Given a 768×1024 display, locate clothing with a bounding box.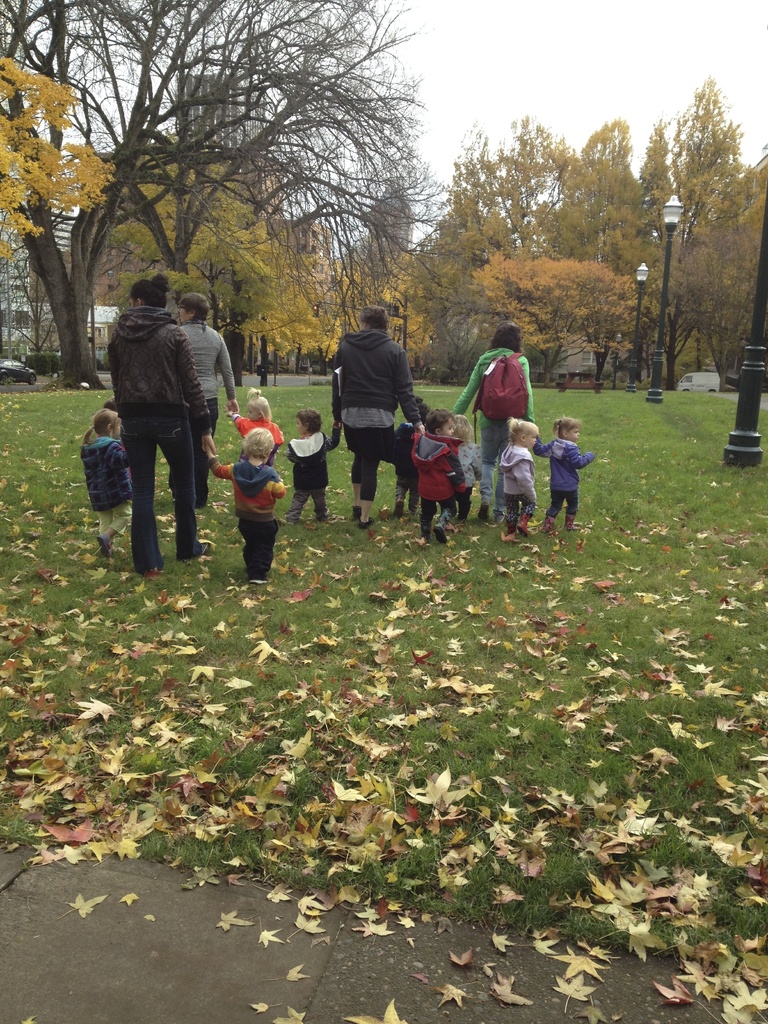
Located: [x1=450, y1=344, x2=534, y2=511].
